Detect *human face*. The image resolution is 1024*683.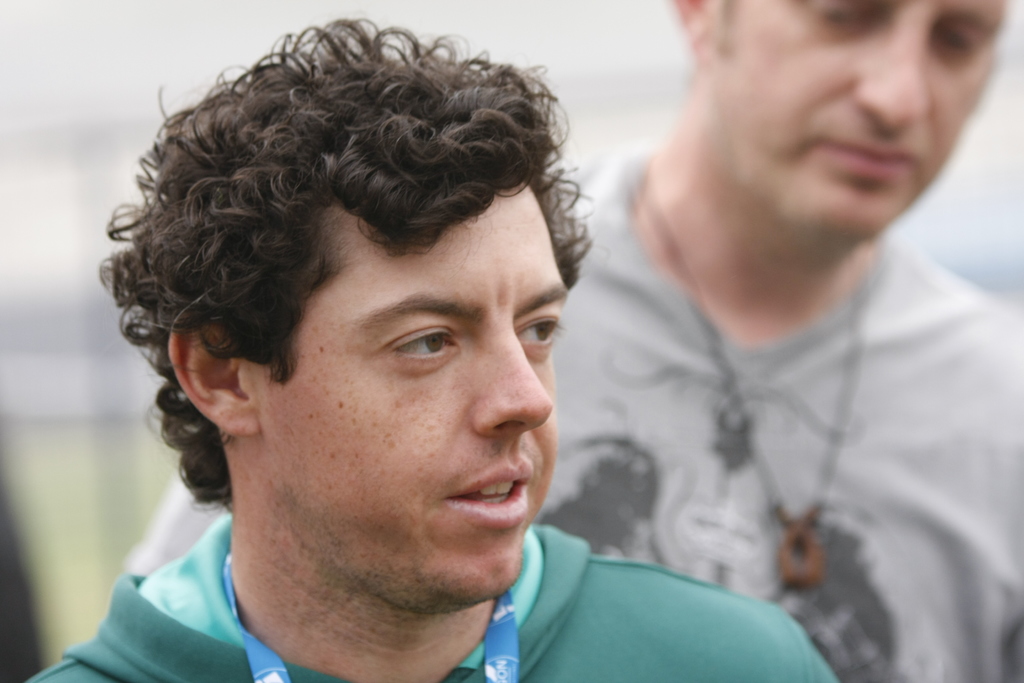
714,0,1006,243.
